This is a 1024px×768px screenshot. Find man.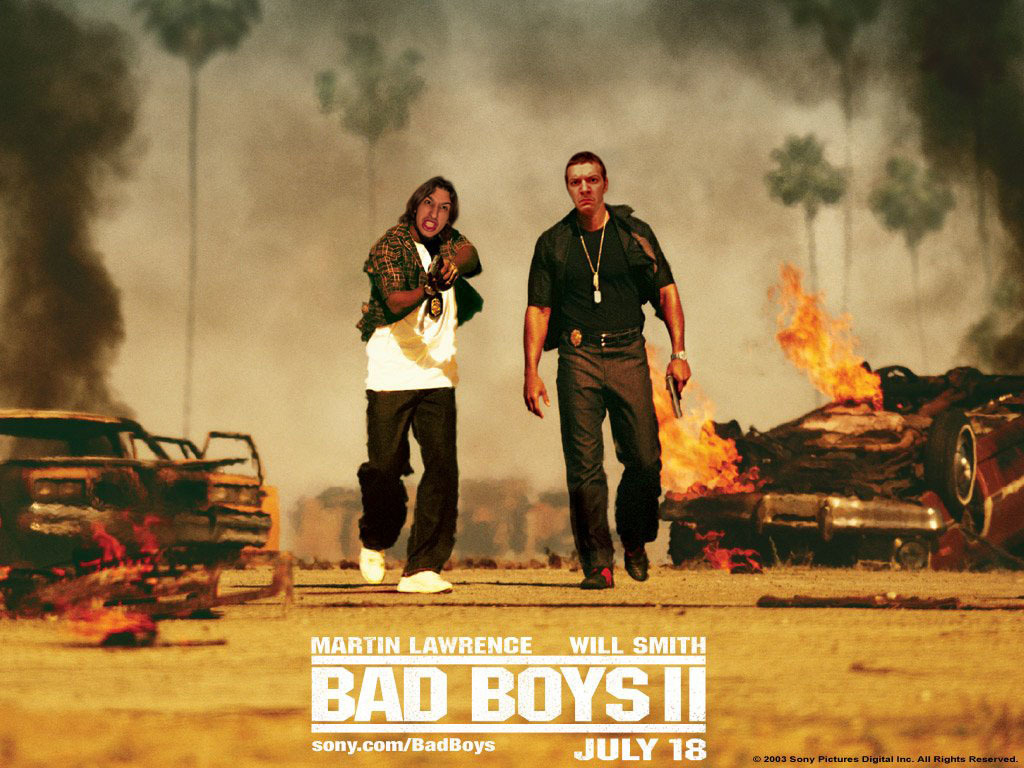
Bounding box: pyautogui.locateOnScreen(526, 149, 690, 596).
